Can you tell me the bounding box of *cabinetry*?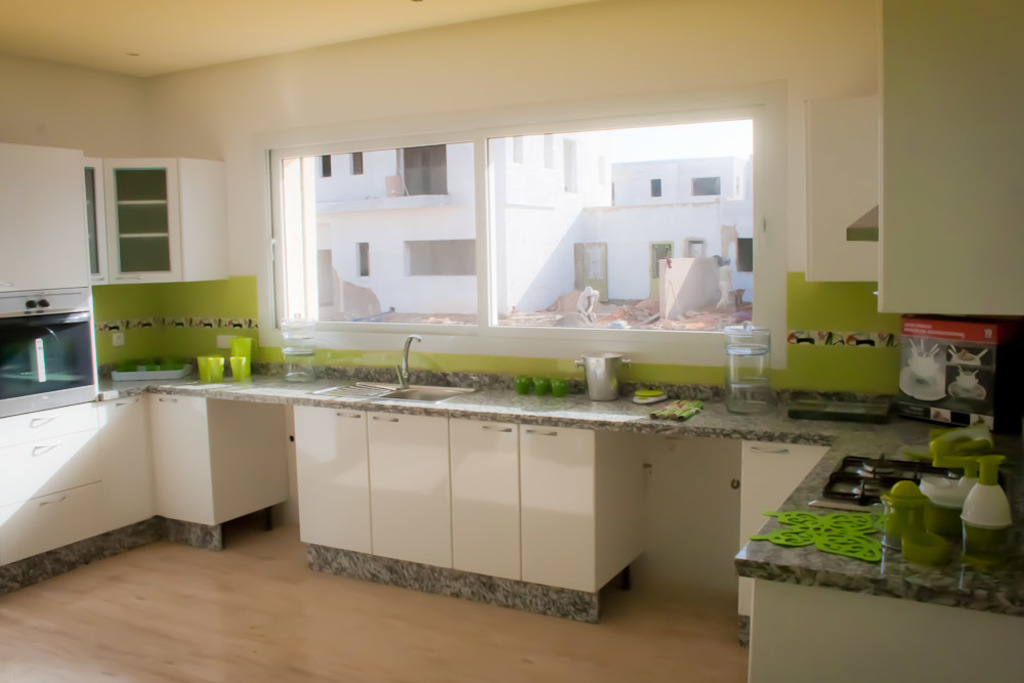
0/385/163/601.
